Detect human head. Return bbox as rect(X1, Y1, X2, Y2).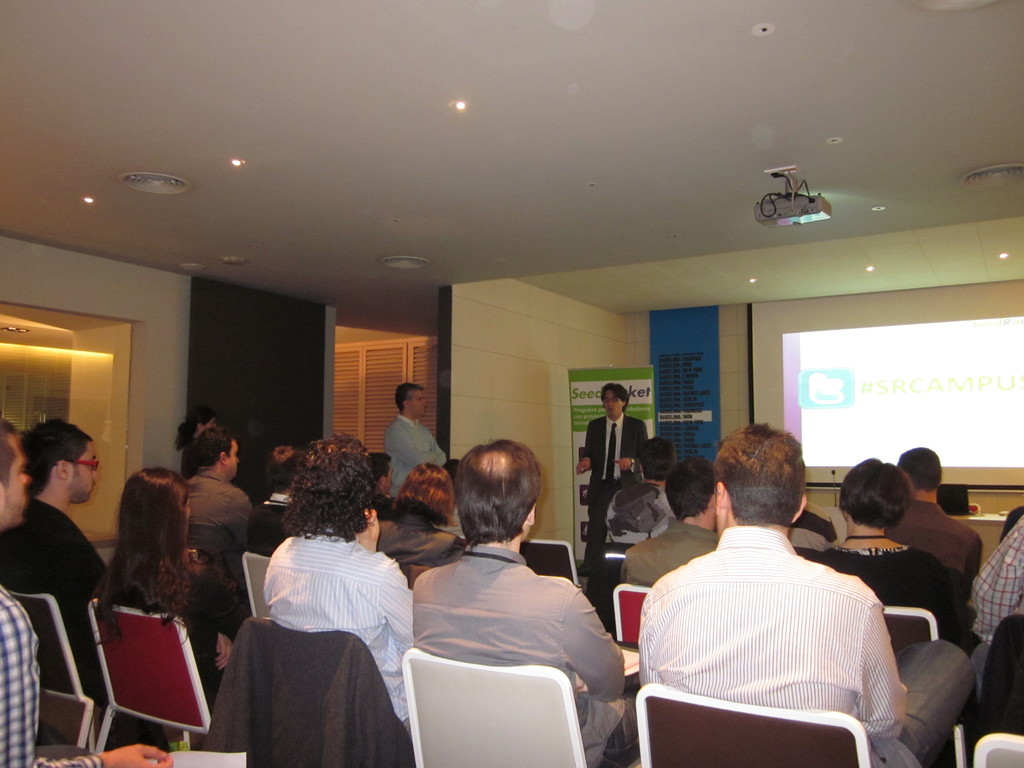
rect(266, 443, 298, 490).
